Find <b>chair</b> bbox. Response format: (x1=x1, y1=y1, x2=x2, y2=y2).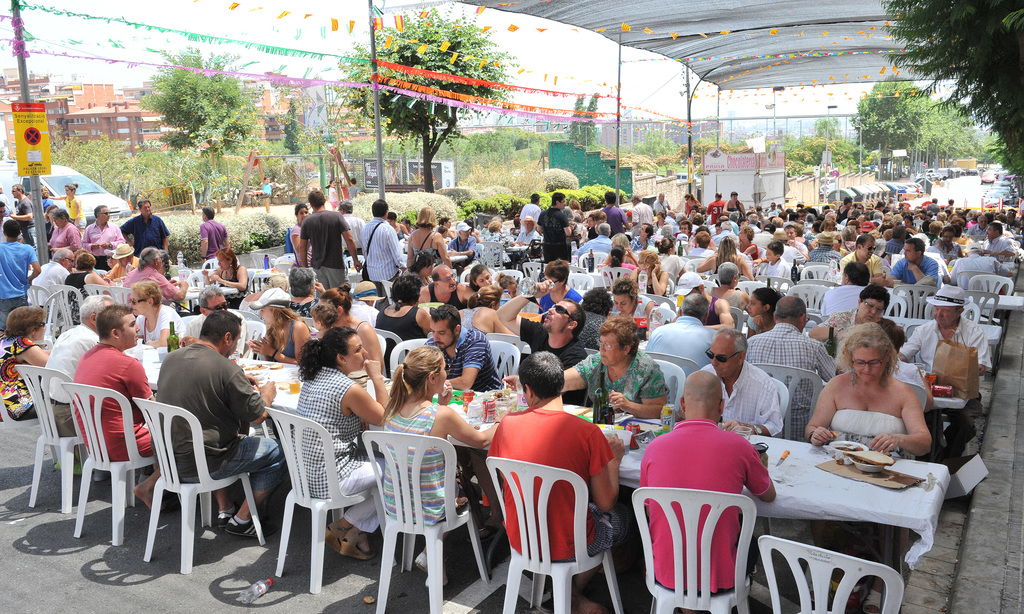
(x1=484, y1=453, x2=625, y2=613).
